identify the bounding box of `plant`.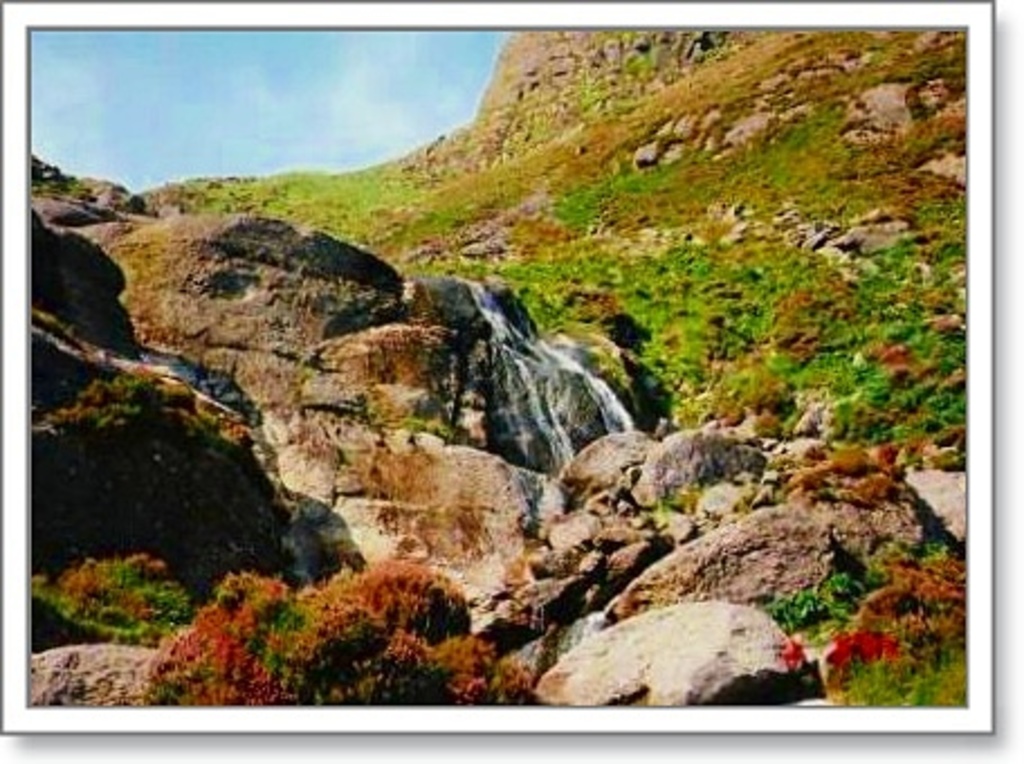
bbox=[36, 537, 193, 647].
